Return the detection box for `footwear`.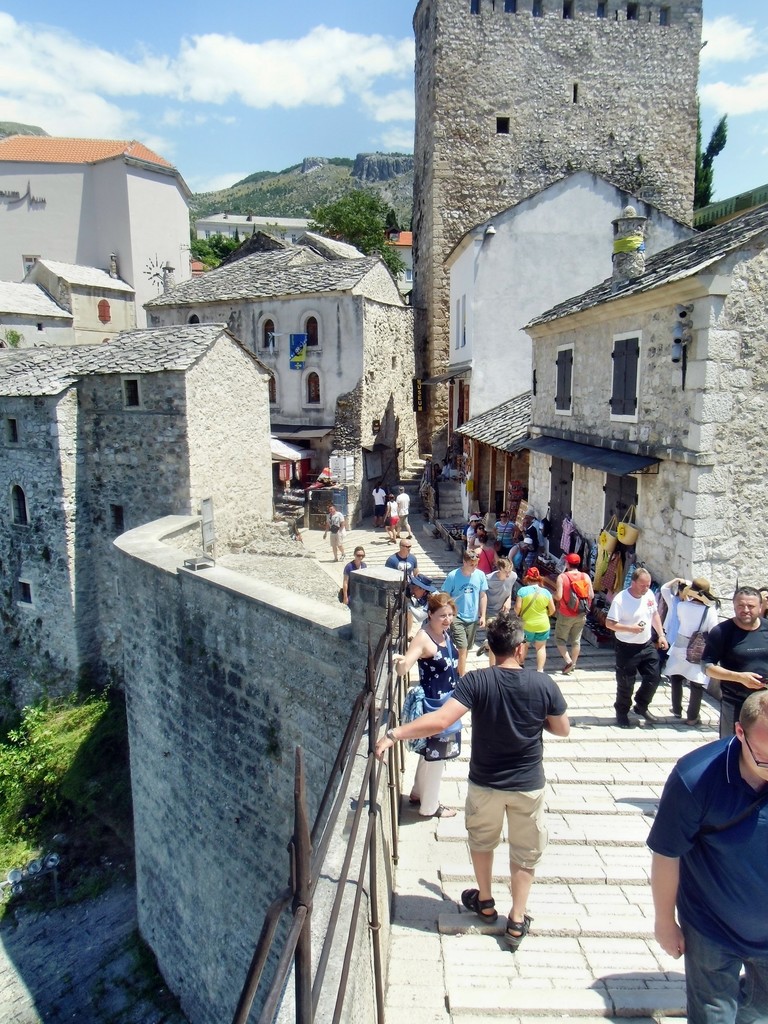
(560,659,572,675).
